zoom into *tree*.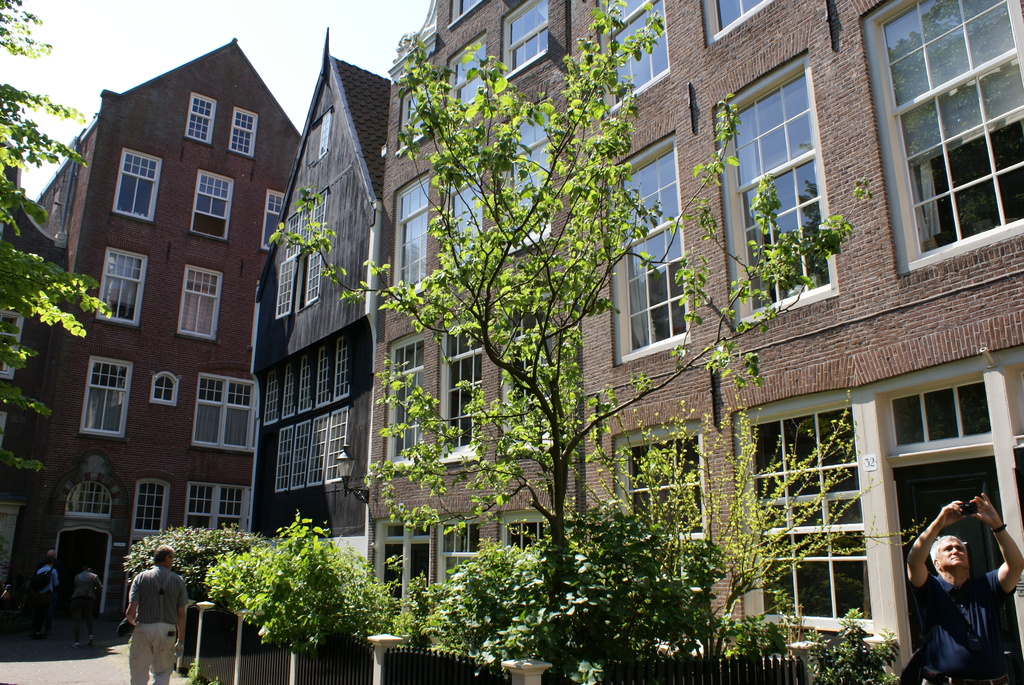
Zoom target: 266, 0, 877, 656.
